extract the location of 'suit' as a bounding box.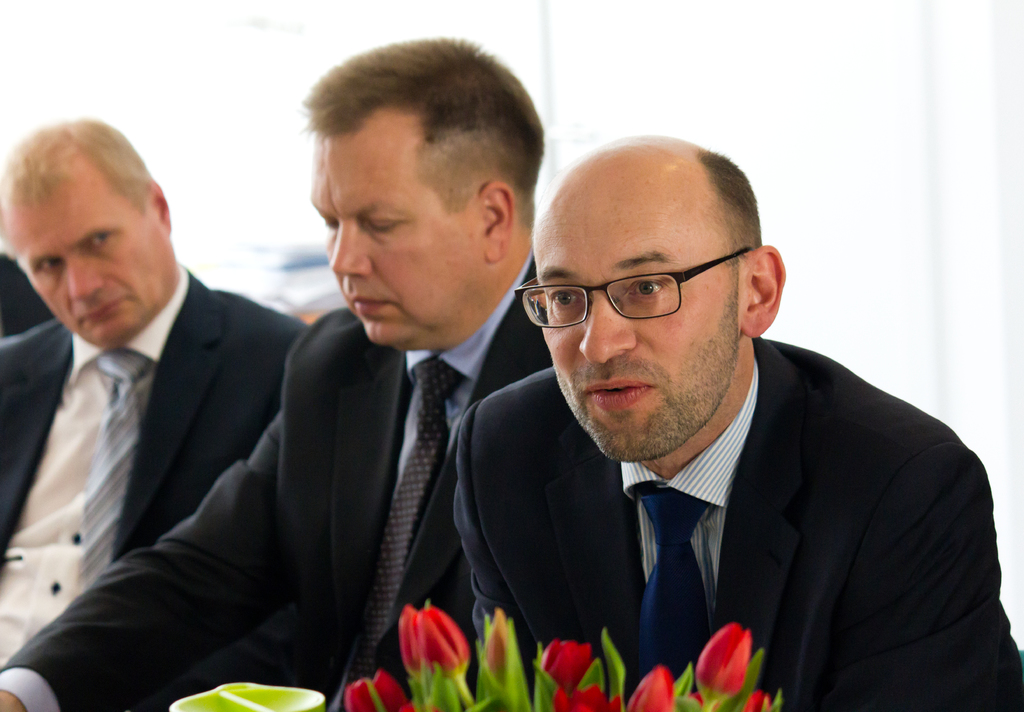
bbox(0, 267, 308, 711).
